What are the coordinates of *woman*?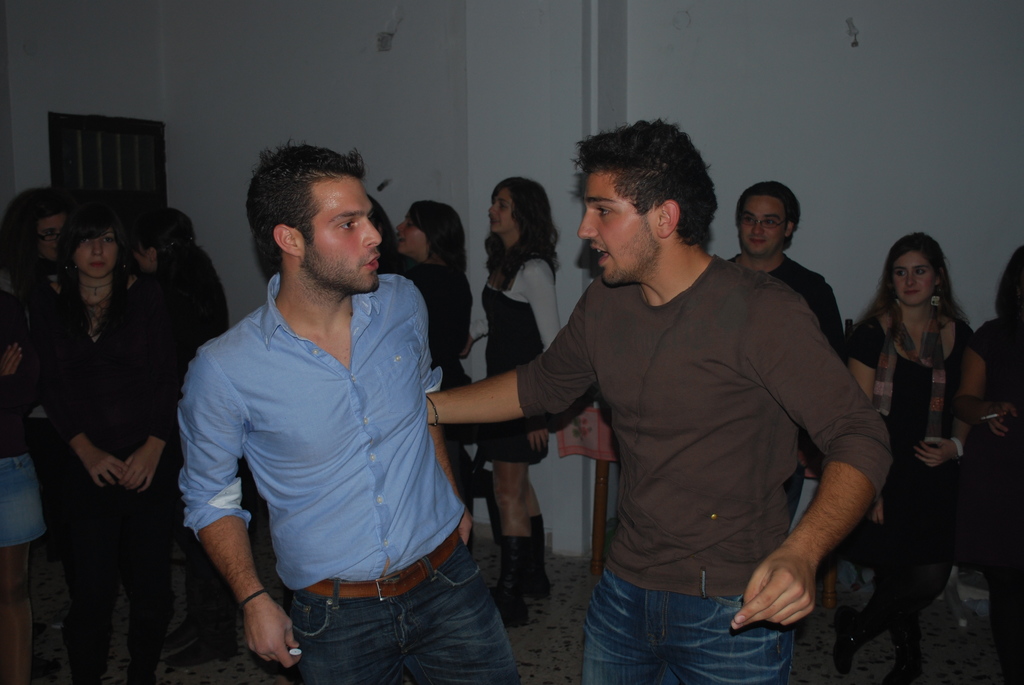
x1=133 y1=206 x2=234 y2=341.
